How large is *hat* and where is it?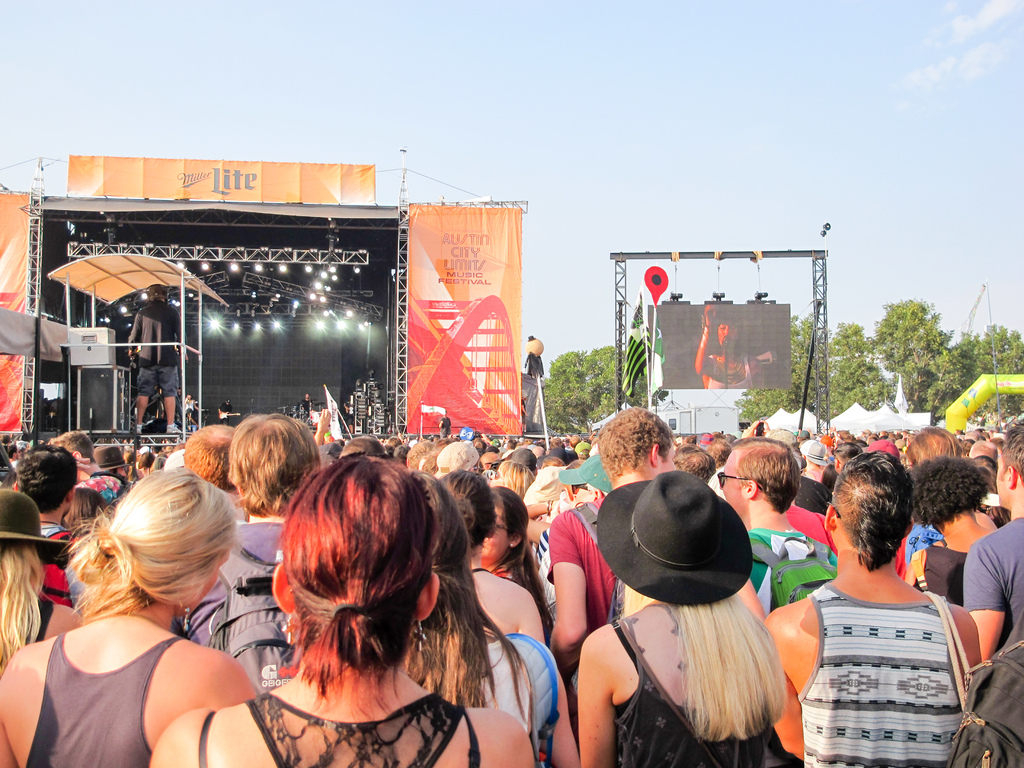
Bounding box: 429 439 474 481.
